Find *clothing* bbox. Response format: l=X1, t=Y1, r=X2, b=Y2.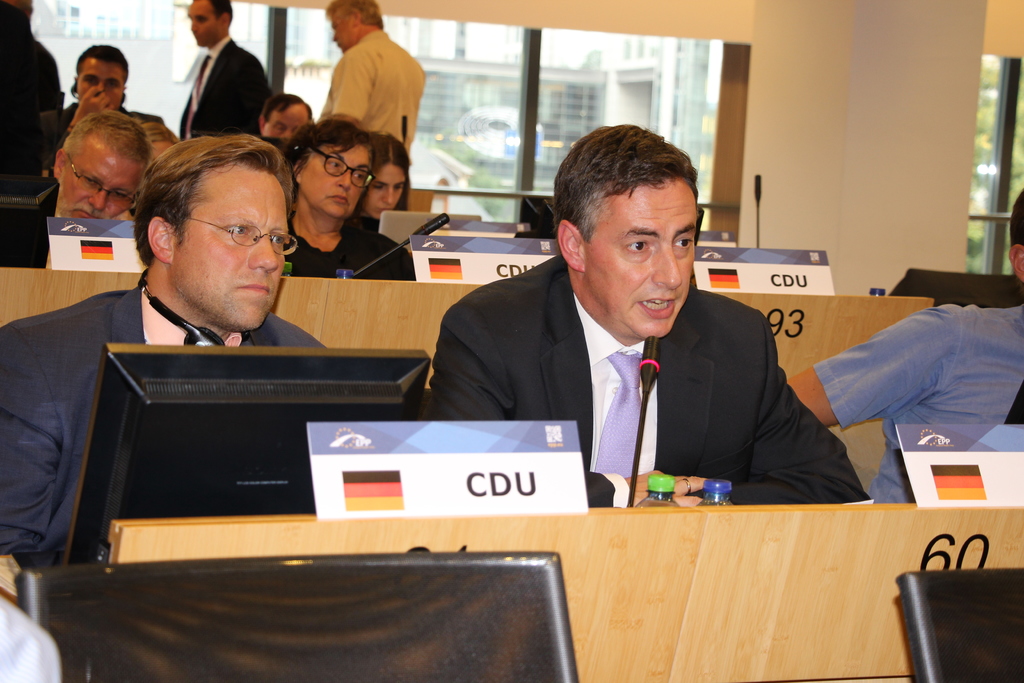
l=0, t=0, r=58, b=179.
